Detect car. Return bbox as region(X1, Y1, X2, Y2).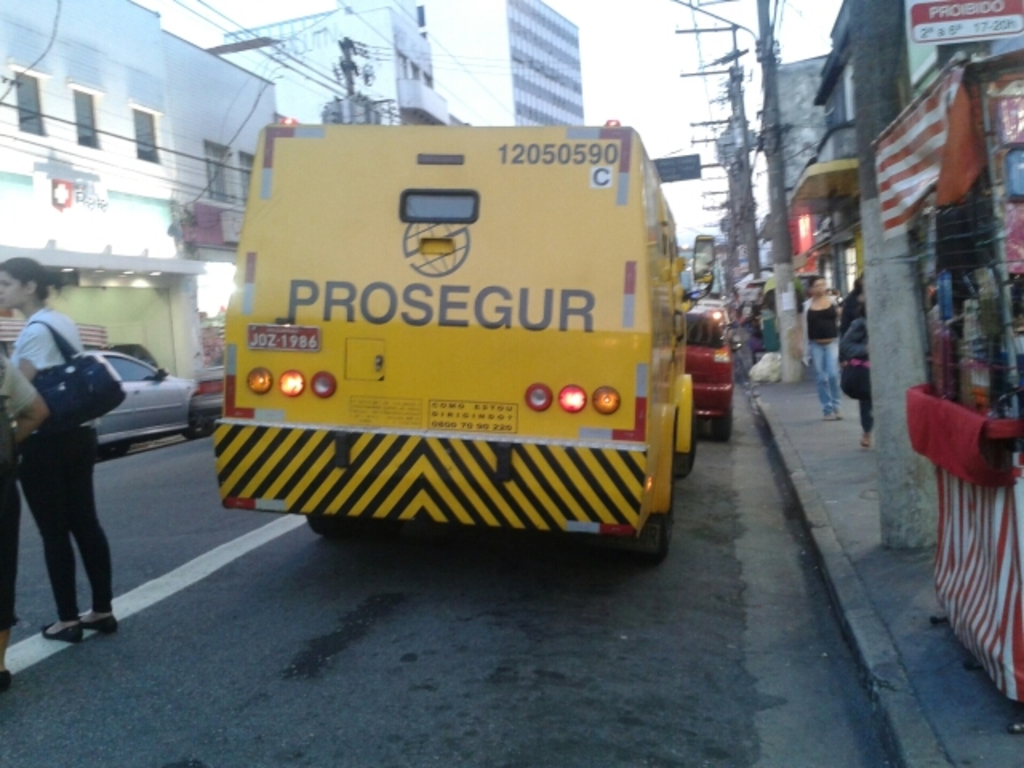
region(680, 307, 739, 438).
